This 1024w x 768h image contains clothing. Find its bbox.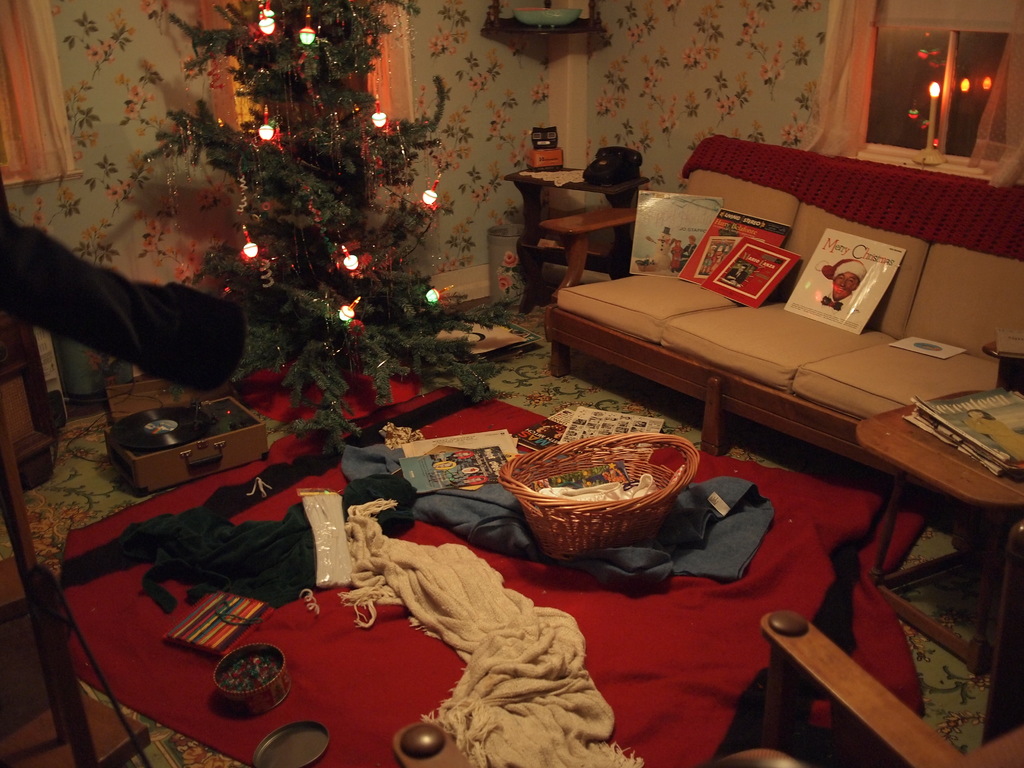
(682,243,698,269).
